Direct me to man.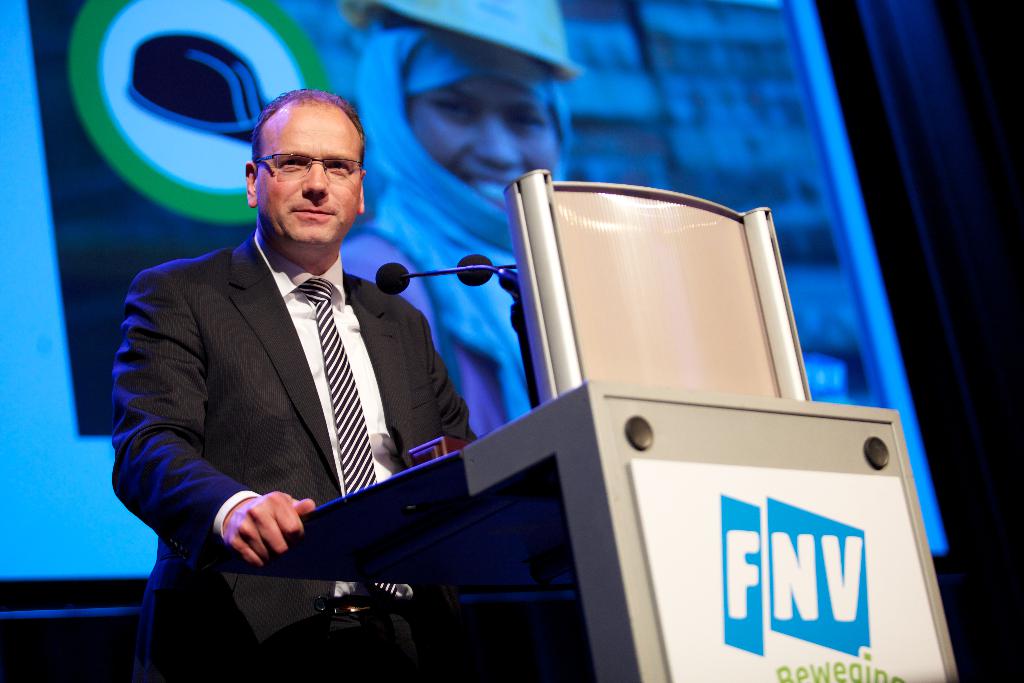
Direction: select_region(118, 105, 462, 627).
